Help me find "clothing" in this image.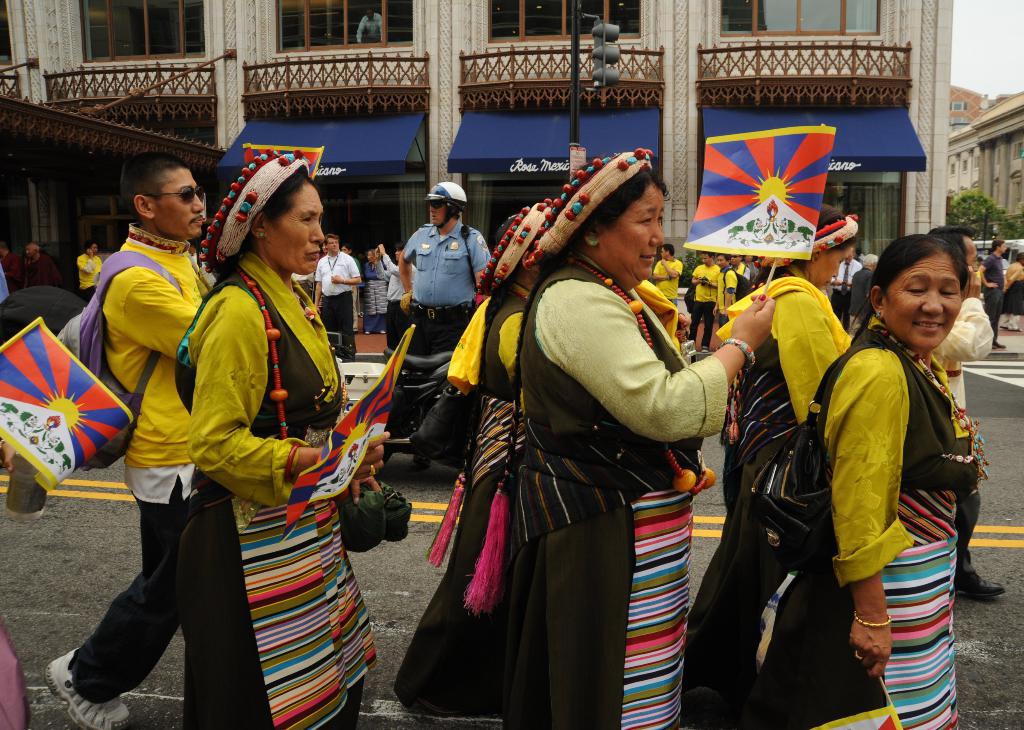
Found it: <box>996,280,1023,336</box>.
